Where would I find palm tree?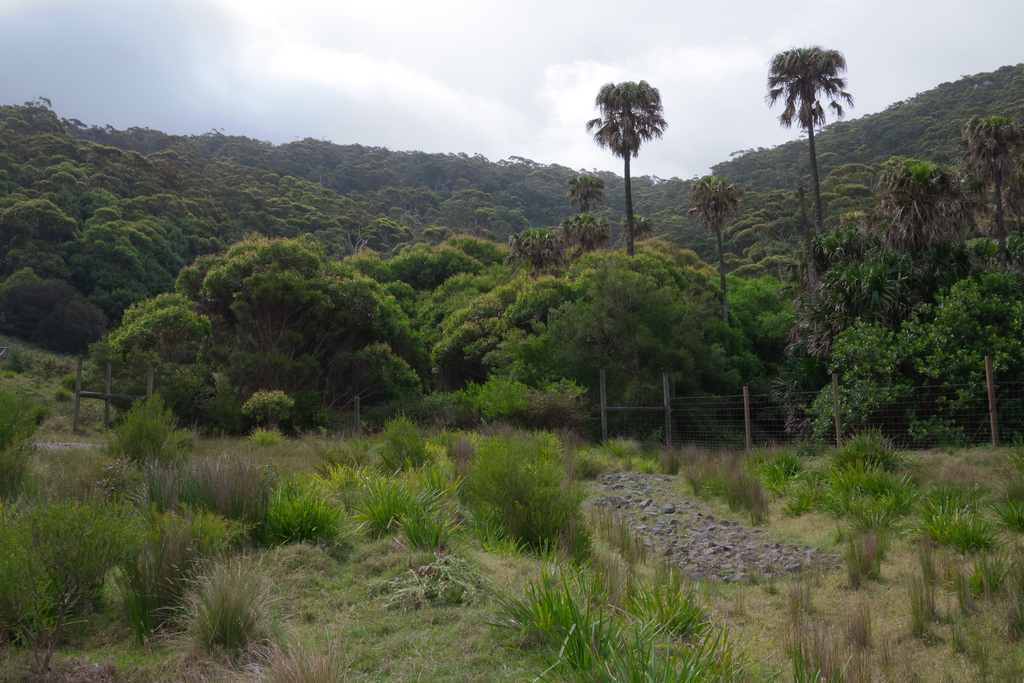
At (768, 41, 845, 285).
